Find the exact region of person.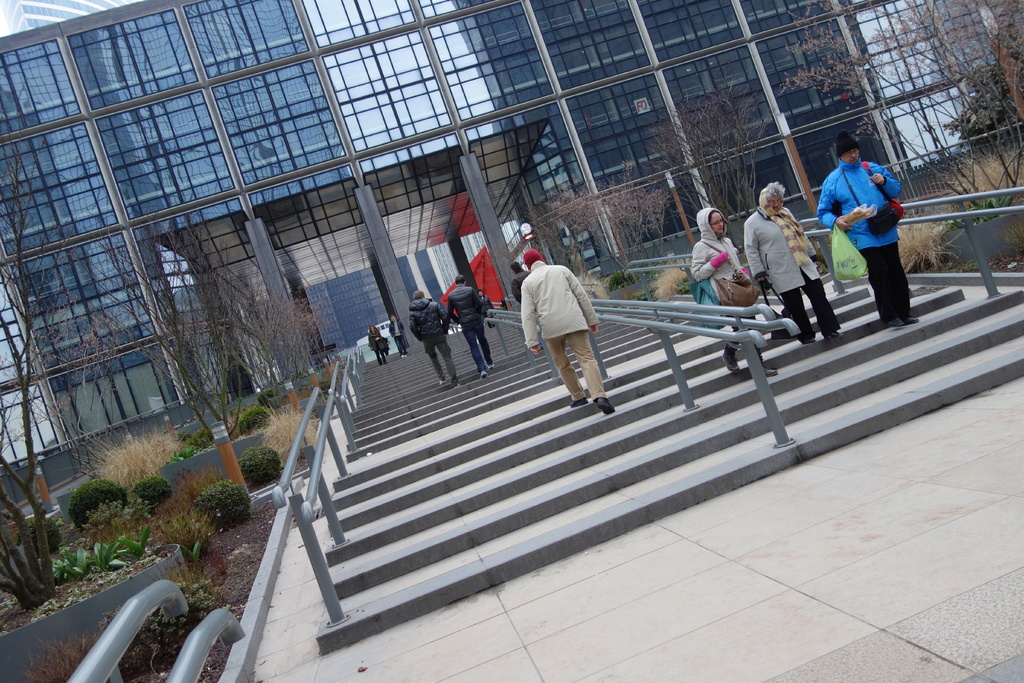
Exact region: 524 249 611 412.
